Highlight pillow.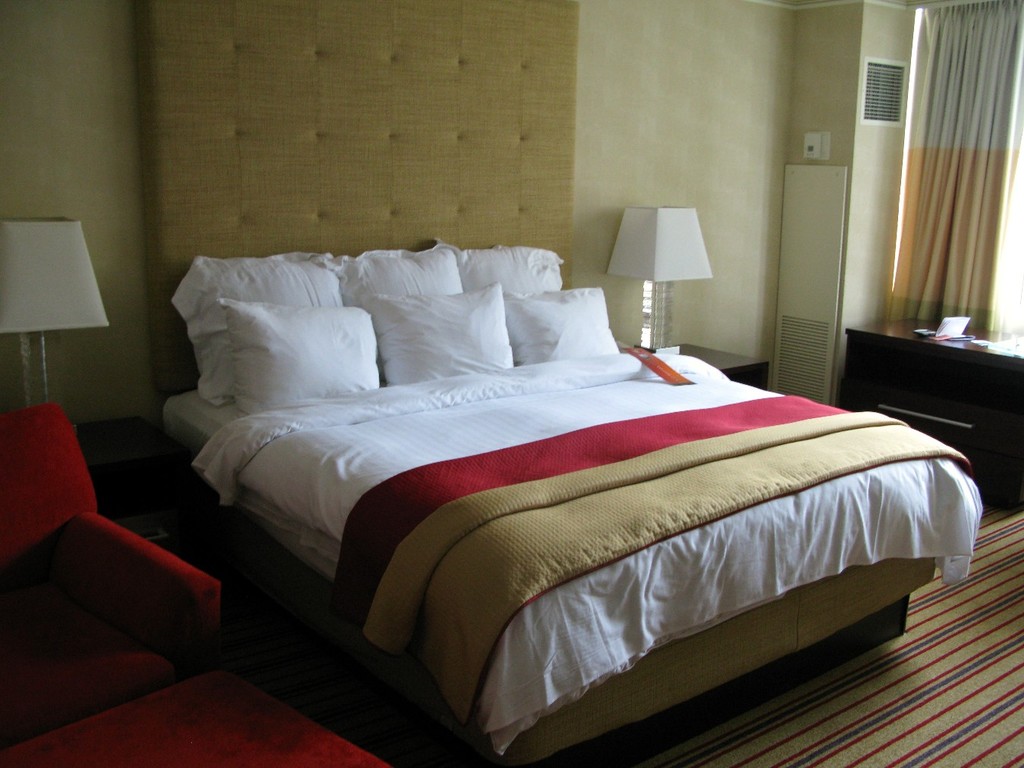
Highlighted region: bbox=(321, 247, 459, 301).
